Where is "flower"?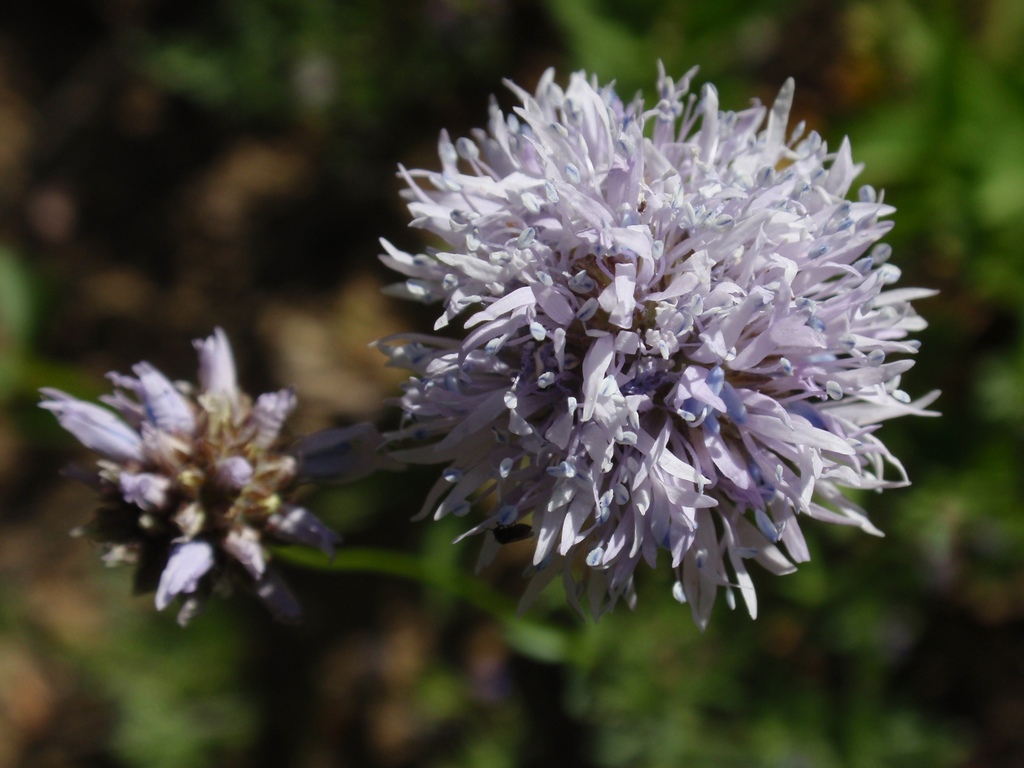
(362, 53, 946, 634).
